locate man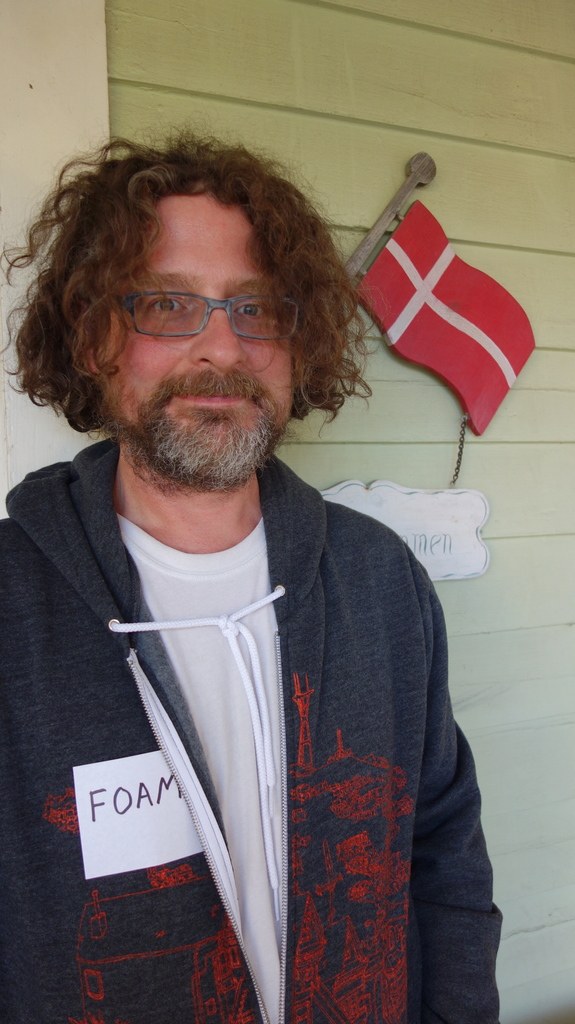
<box>12,122,512,1023</box>
